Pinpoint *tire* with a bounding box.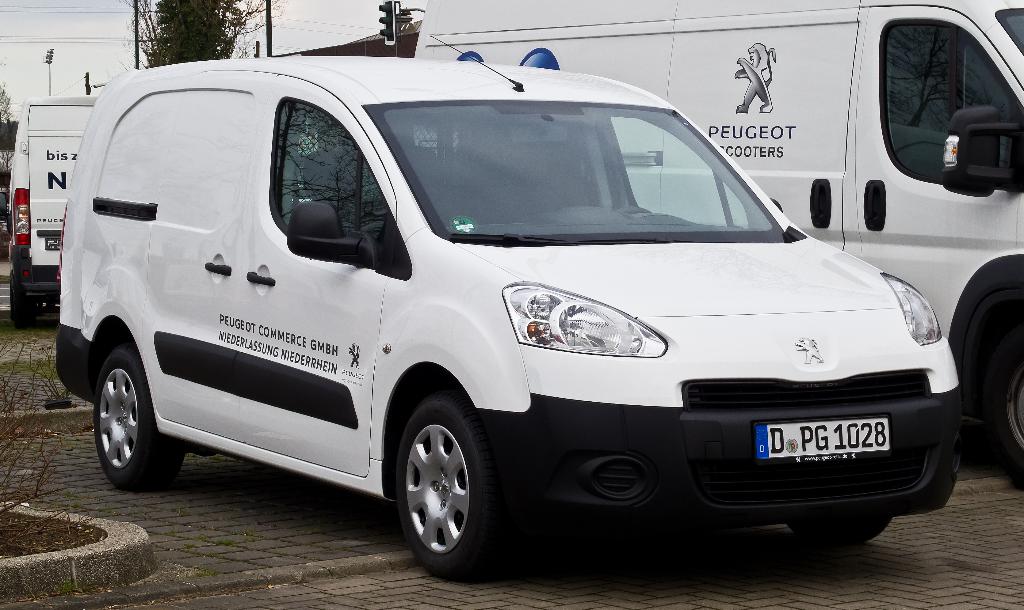
Rect(394, 395, 504, 577).
